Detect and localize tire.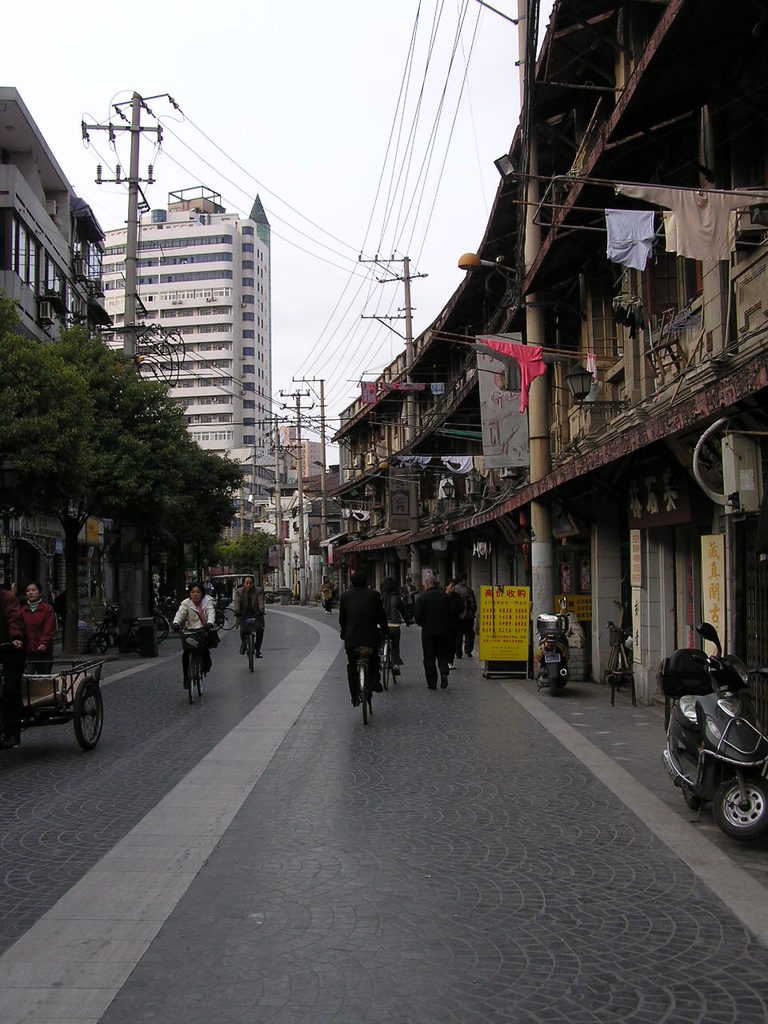
Localized at select_region(222, 609, 236, 628).
